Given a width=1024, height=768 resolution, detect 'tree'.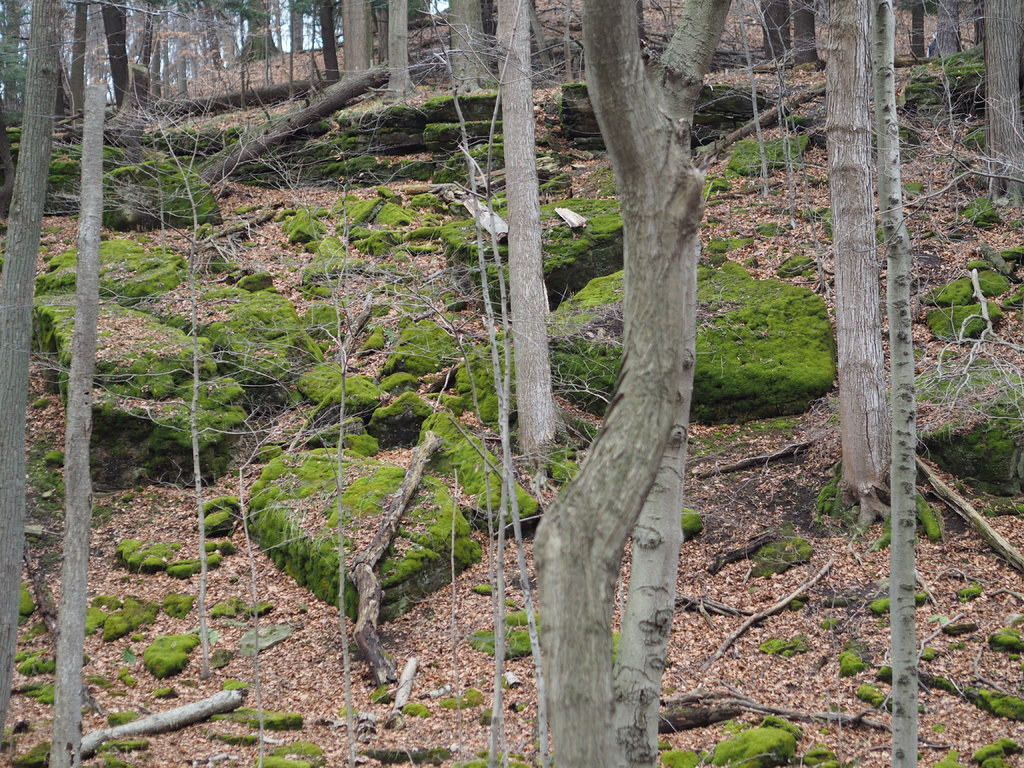
388 0 415 108.
